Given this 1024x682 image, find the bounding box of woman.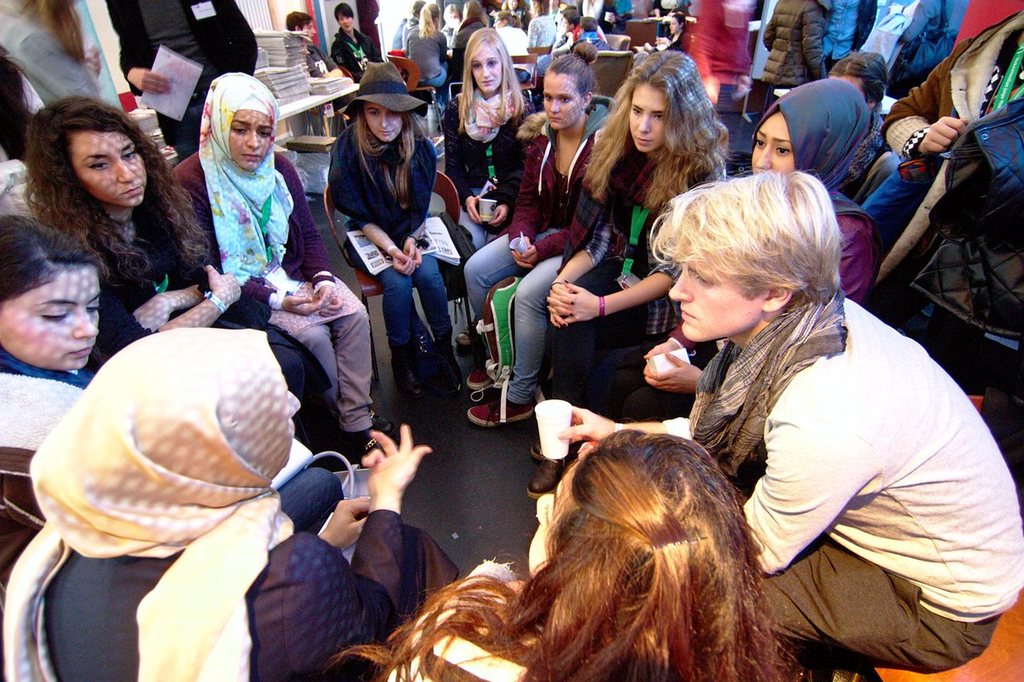
rect(446, 0, 487, 53).
